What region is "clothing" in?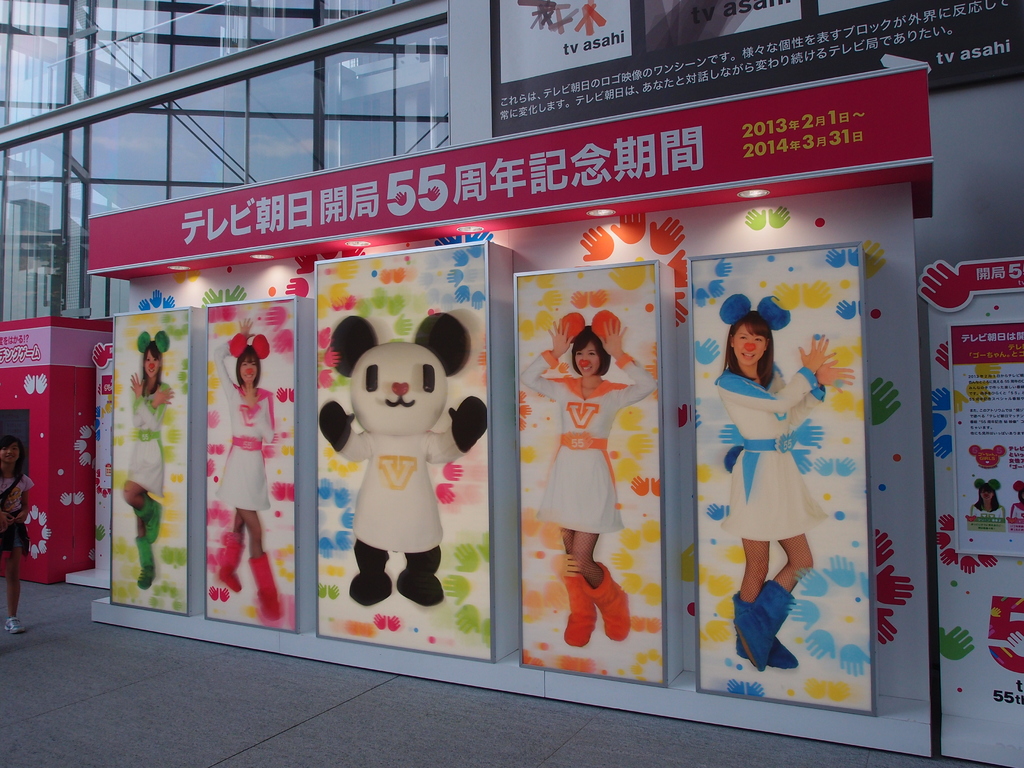
{"x1": 518, "y1": 347, "x2": 652, "y2": 532}.
